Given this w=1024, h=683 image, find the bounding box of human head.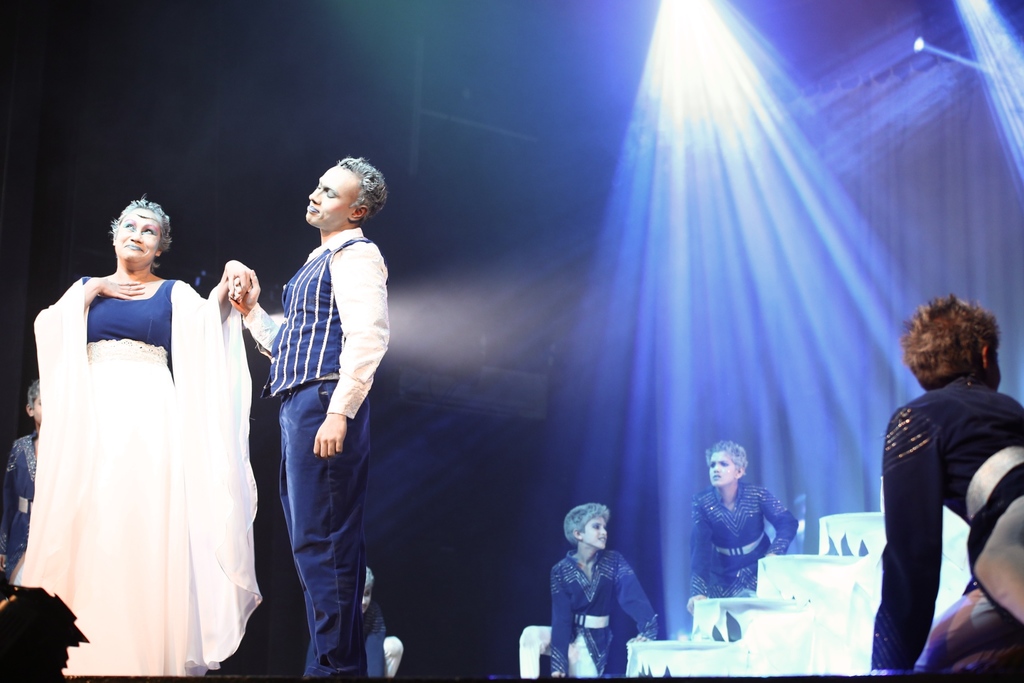
detection(290, 151, 387, 227).
